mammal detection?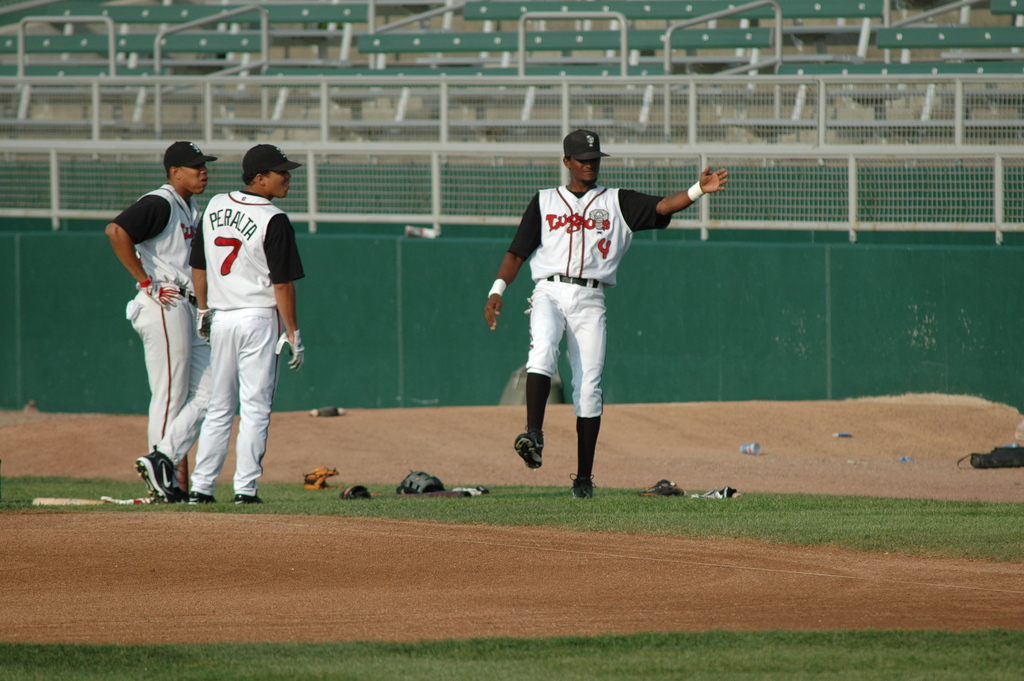
x1=184, y1=140, x2=303, y2=505
